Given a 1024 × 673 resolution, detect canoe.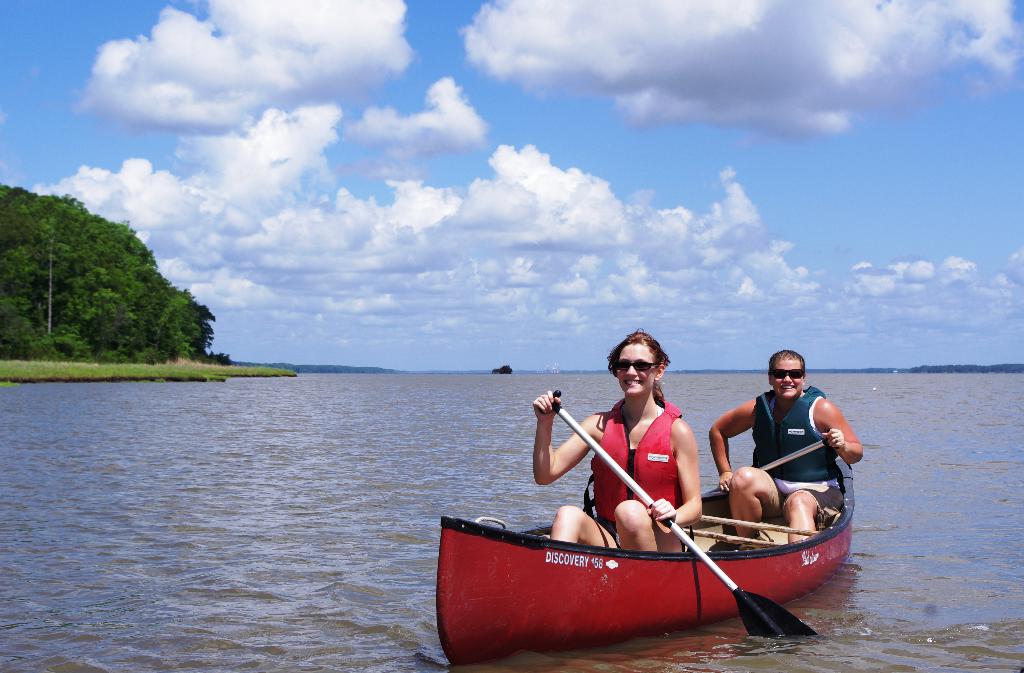
[x1=460, y1=442, x2=871, y2=667].
